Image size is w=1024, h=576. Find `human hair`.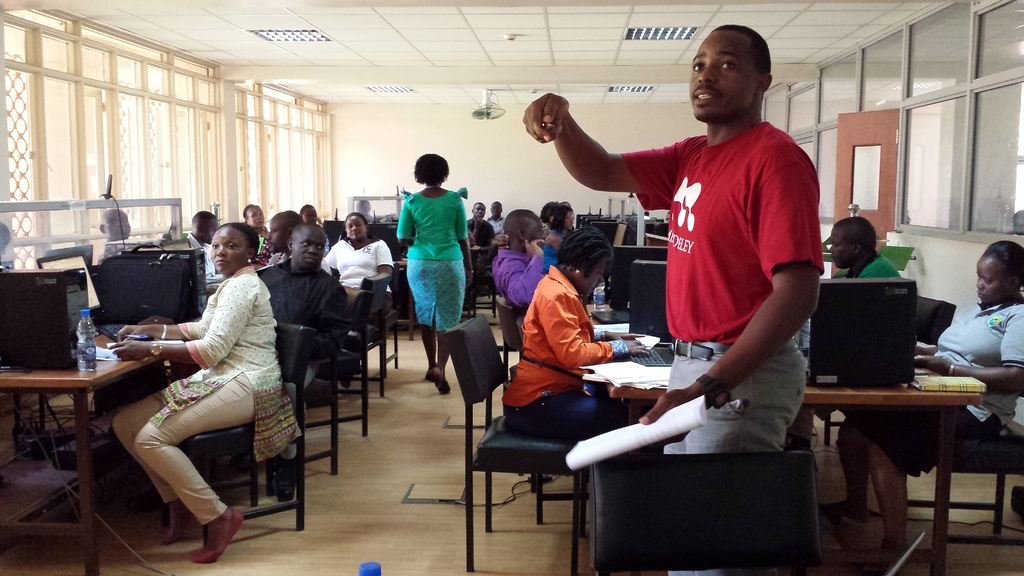
<region>981, 237, 1023, 294</region>.
